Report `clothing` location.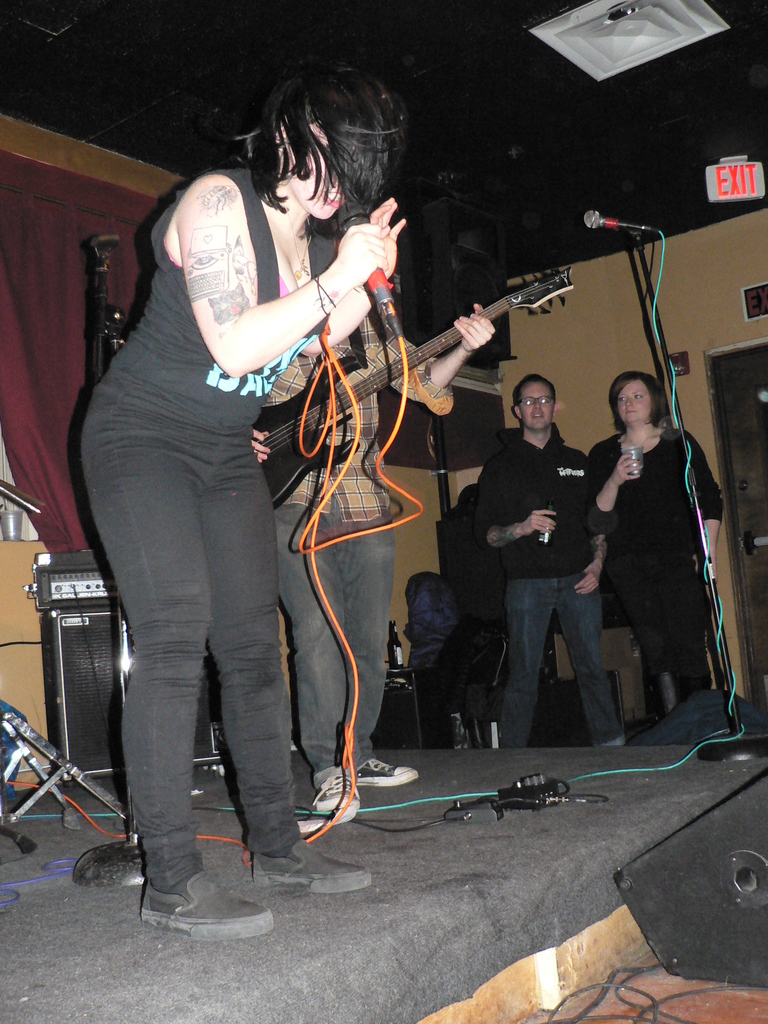
Report: x1=69, y1=151, x2=286, y2=884.
